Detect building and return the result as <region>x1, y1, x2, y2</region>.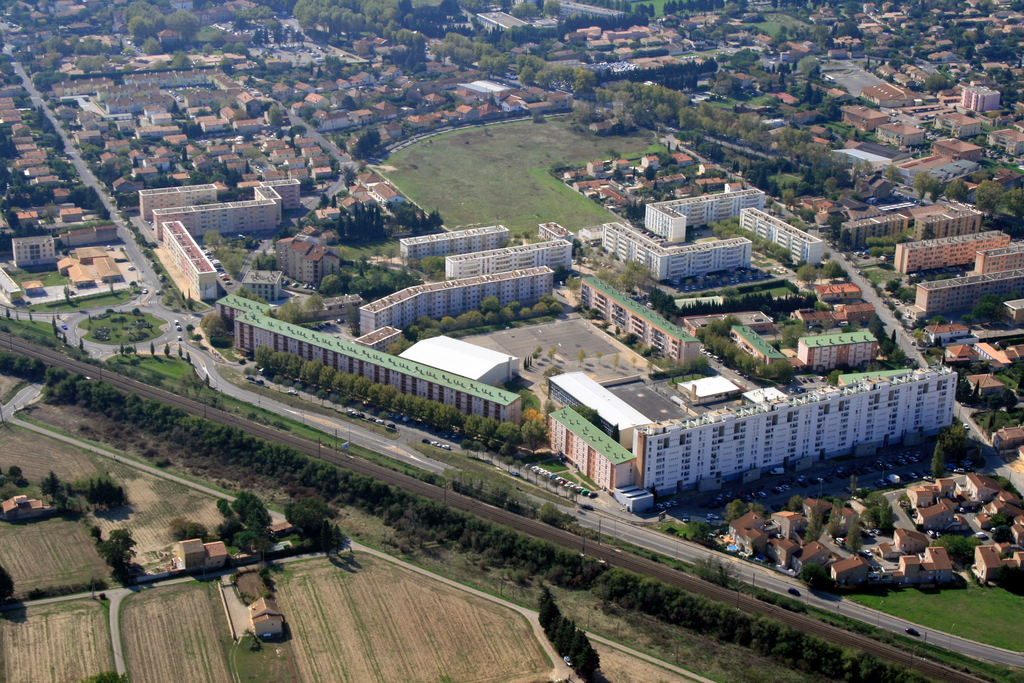
<region>796, 333, 877, 368</region>.
